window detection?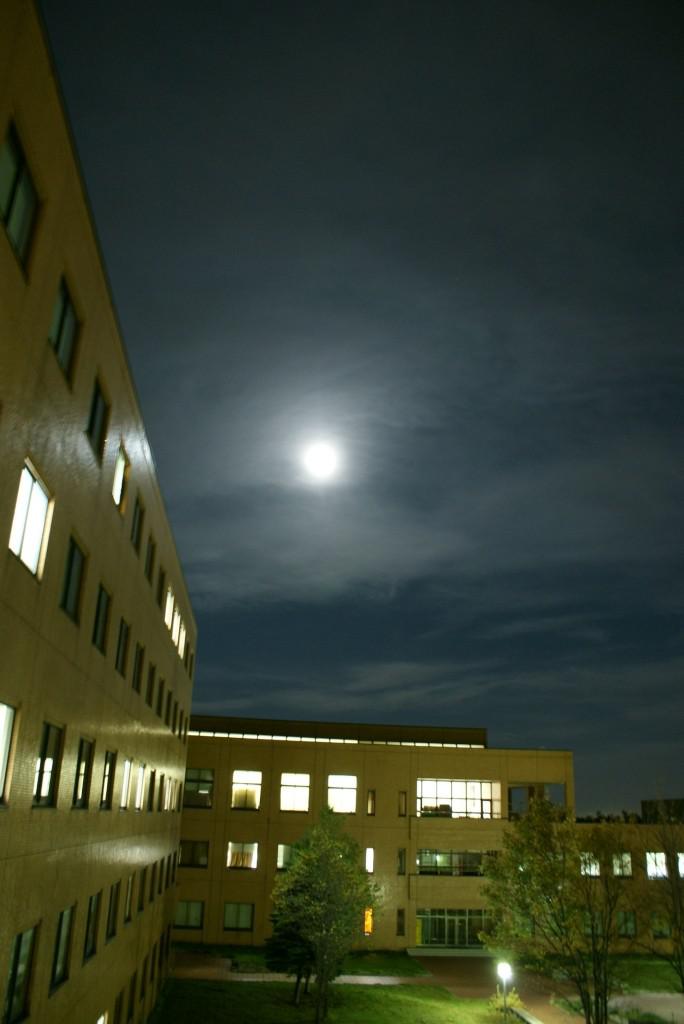
56, 526, 91, 628
